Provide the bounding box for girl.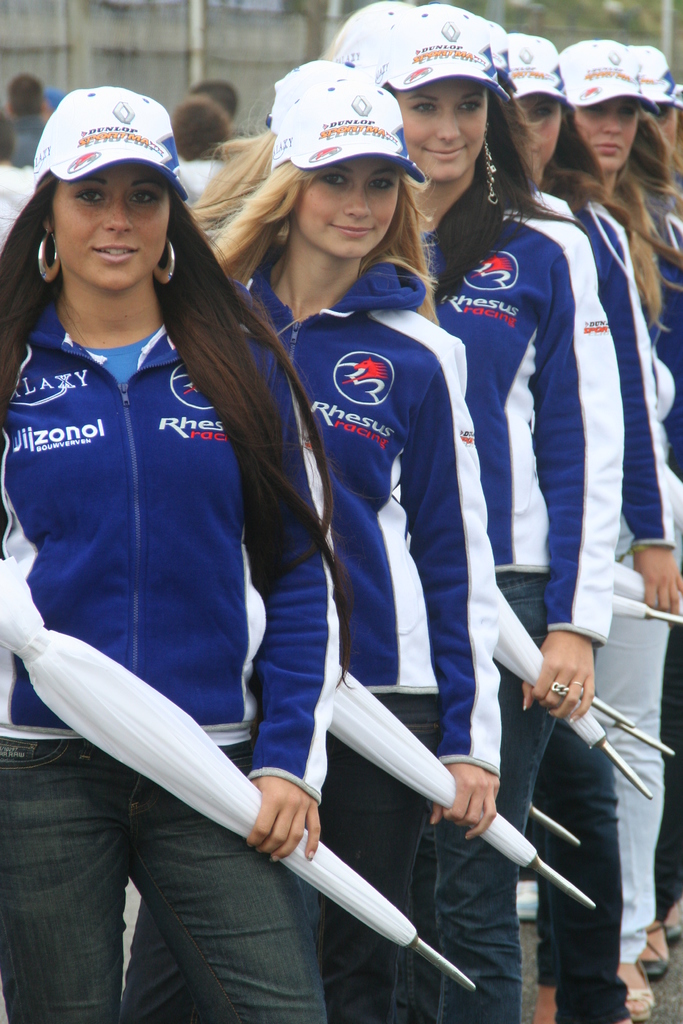
select_region(508, 46, 682, 1023).
